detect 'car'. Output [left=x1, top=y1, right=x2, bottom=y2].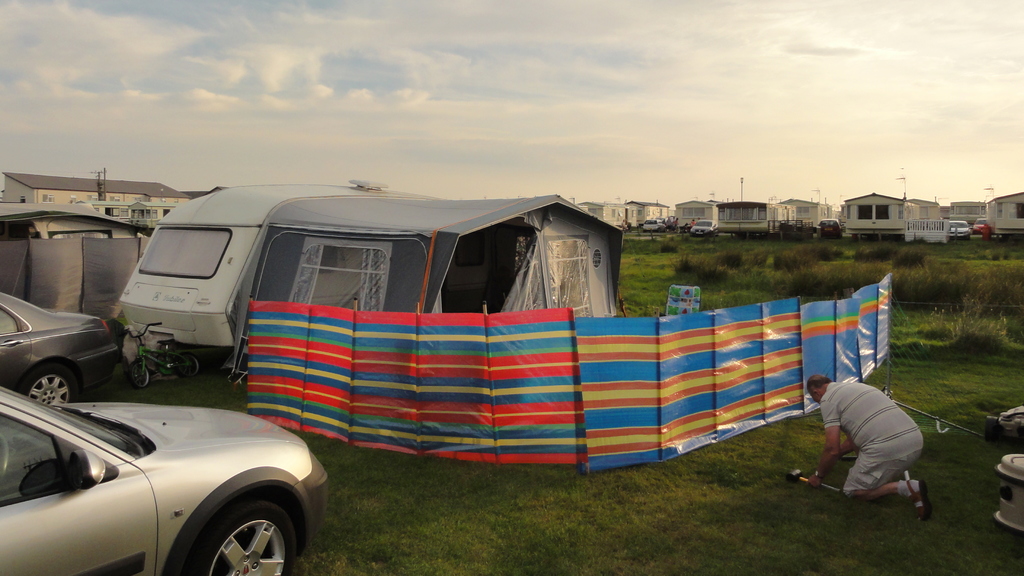
[left=973, top=216, right=986, bottom=235].
